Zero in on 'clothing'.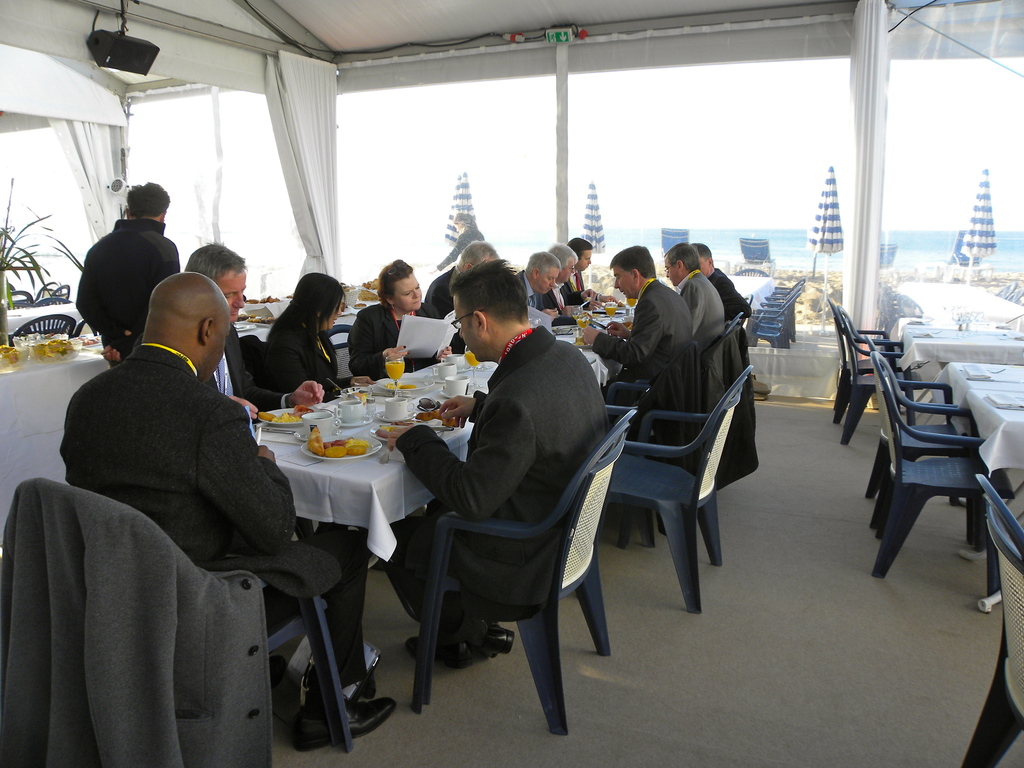
Zeroed in: rect(73, 212, 180, 364).
